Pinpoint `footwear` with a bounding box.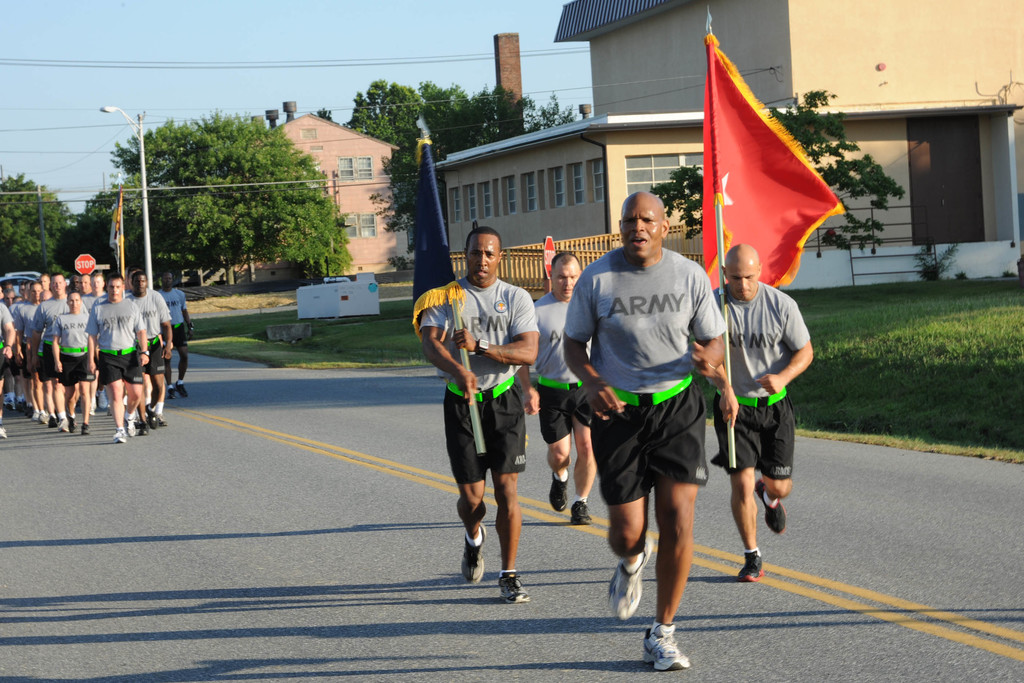
Rect(138, 421, 148, 438).
